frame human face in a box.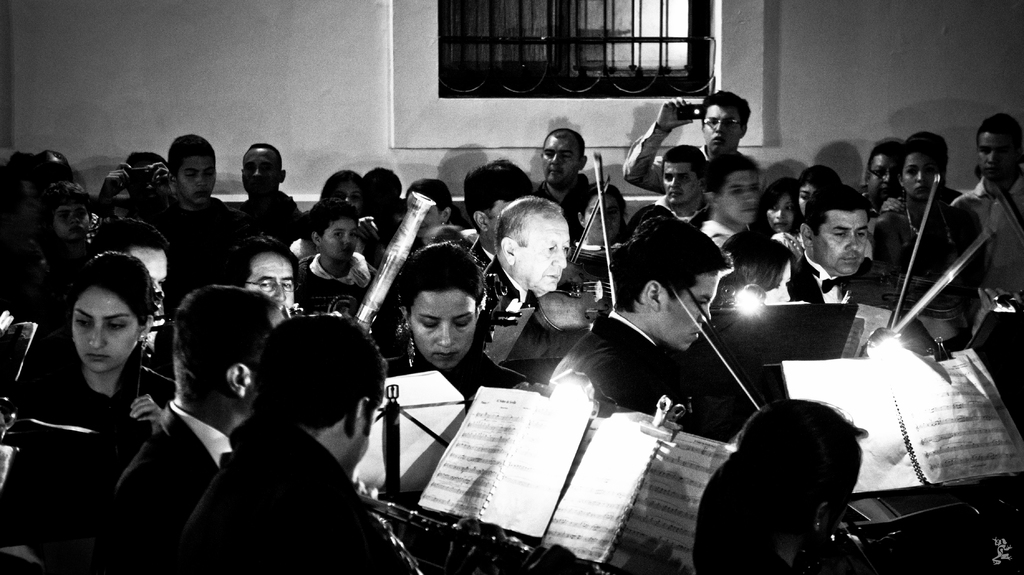
select_region(716, 163, 762, 222).
